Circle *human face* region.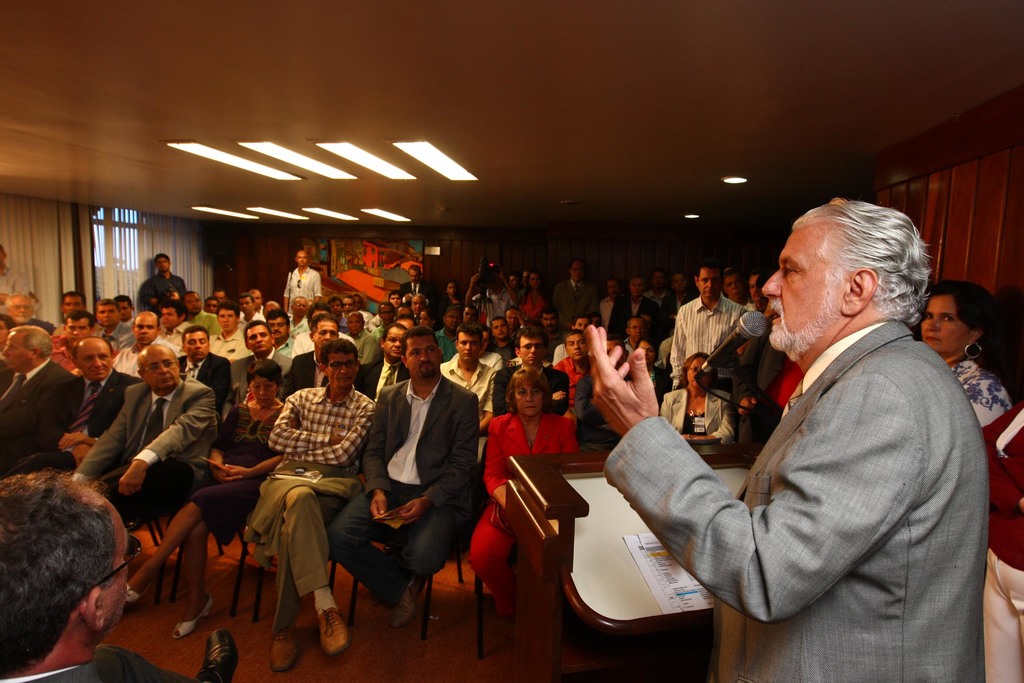
Region: 516/380/544/419.
